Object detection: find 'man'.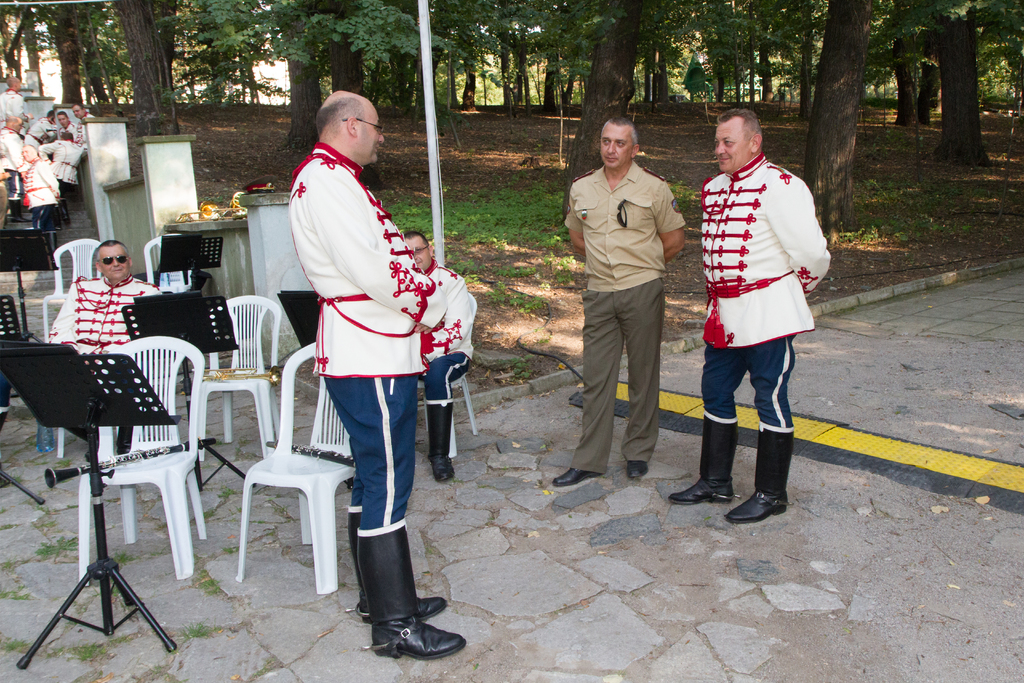
bbox=[49, 239, 158, 366].
